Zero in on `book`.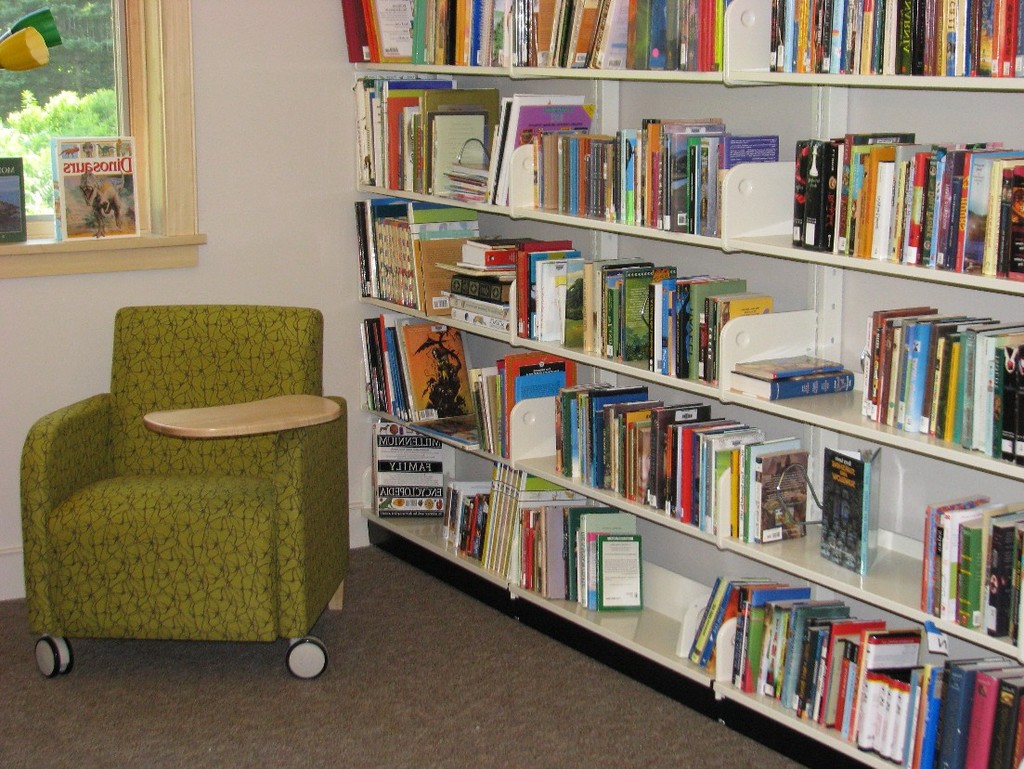
Zeroed in: [x1=0, y1=153, x2=32, y2=245].
